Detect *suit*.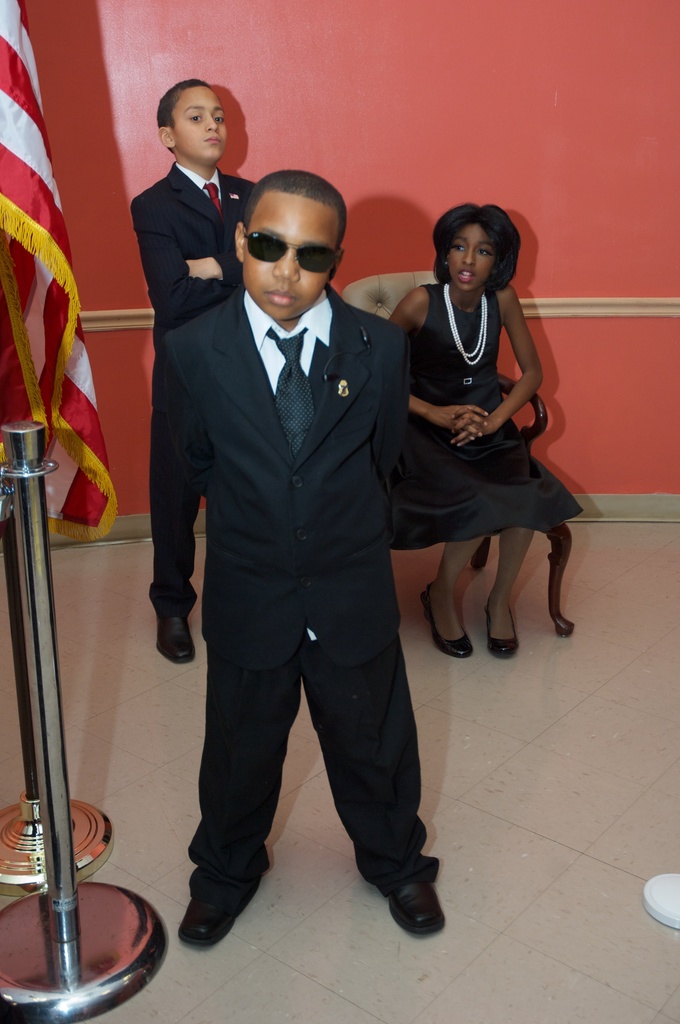
Detected at {"left": 168, "top": 317, "right": 449, "bottom": 954}.
